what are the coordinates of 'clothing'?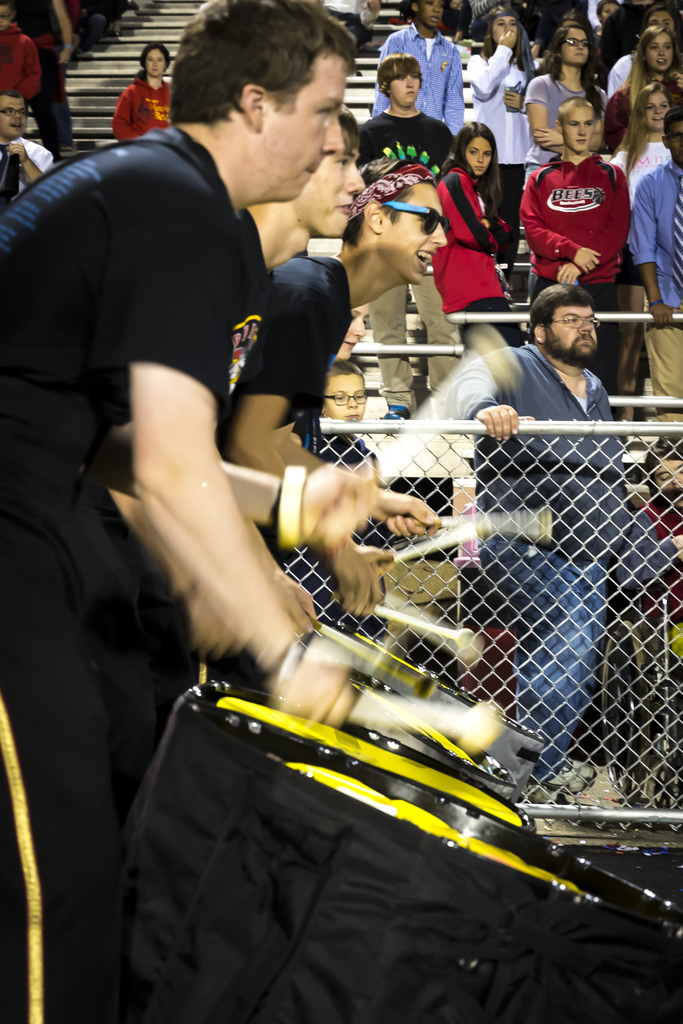
locate(527, 68, 605, 162).
